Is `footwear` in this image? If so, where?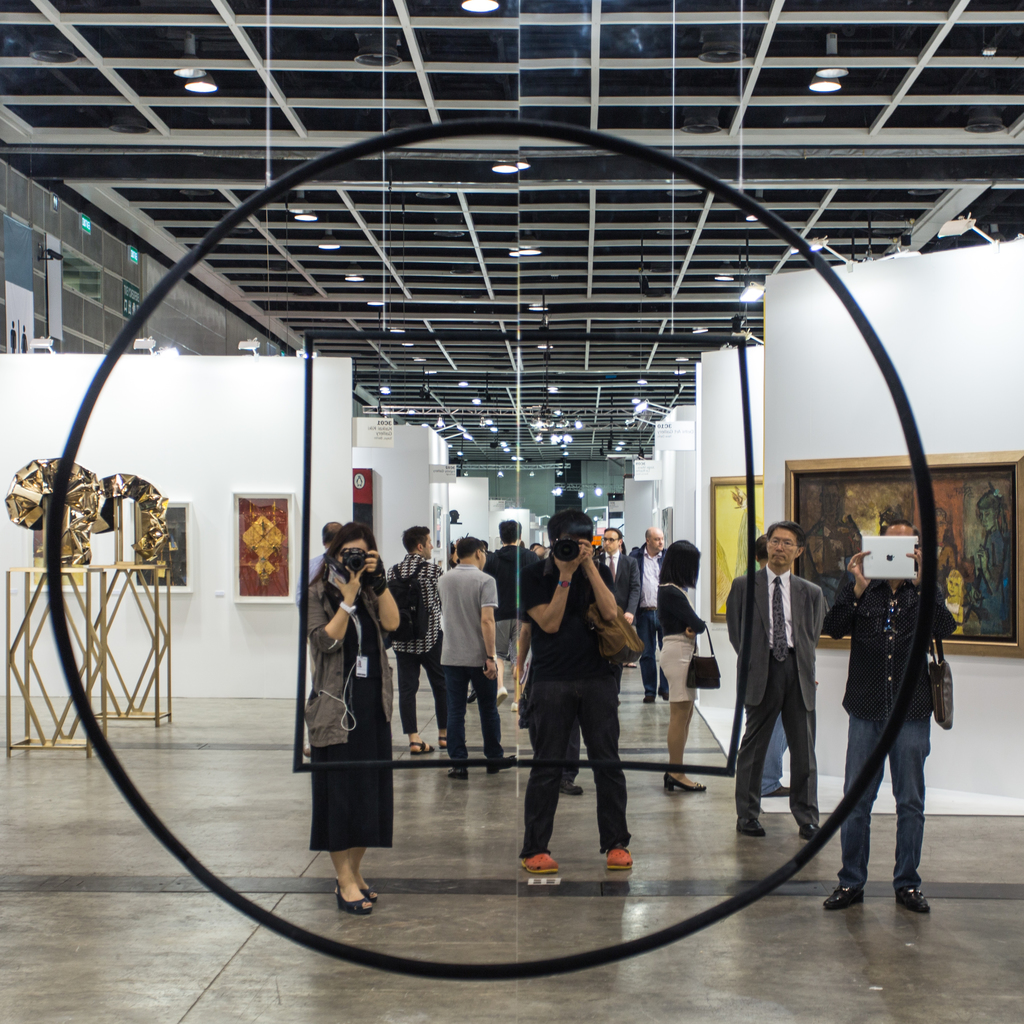
Yes, at box(409, 738, 435, 758).
